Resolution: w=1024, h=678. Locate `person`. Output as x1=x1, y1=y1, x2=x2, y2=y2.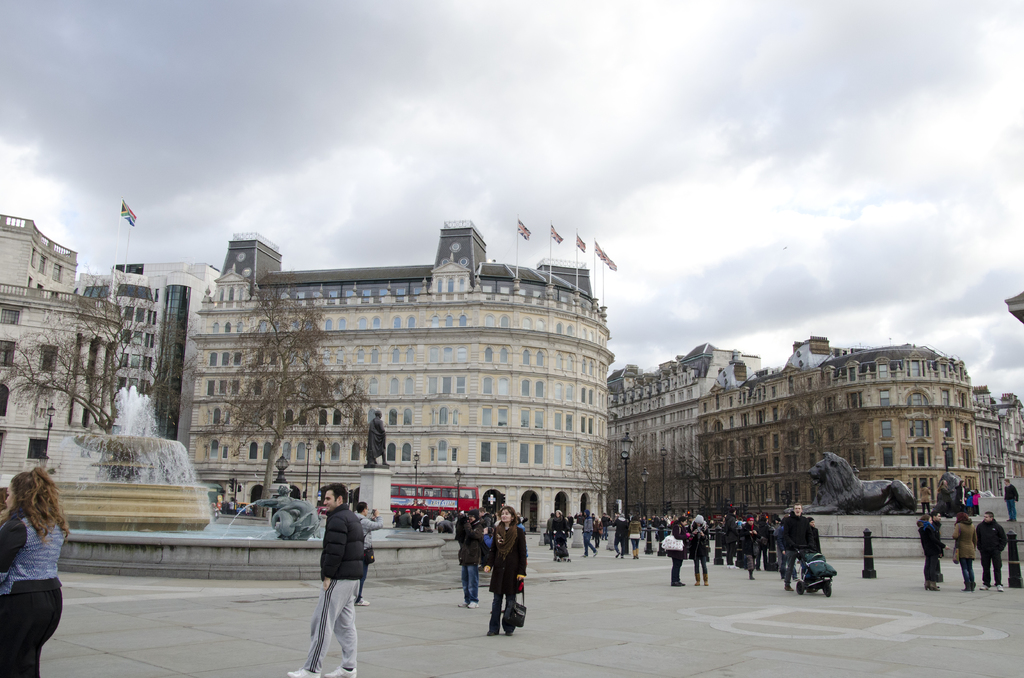
x1=610, y1=509, x2=632, y2=561.
